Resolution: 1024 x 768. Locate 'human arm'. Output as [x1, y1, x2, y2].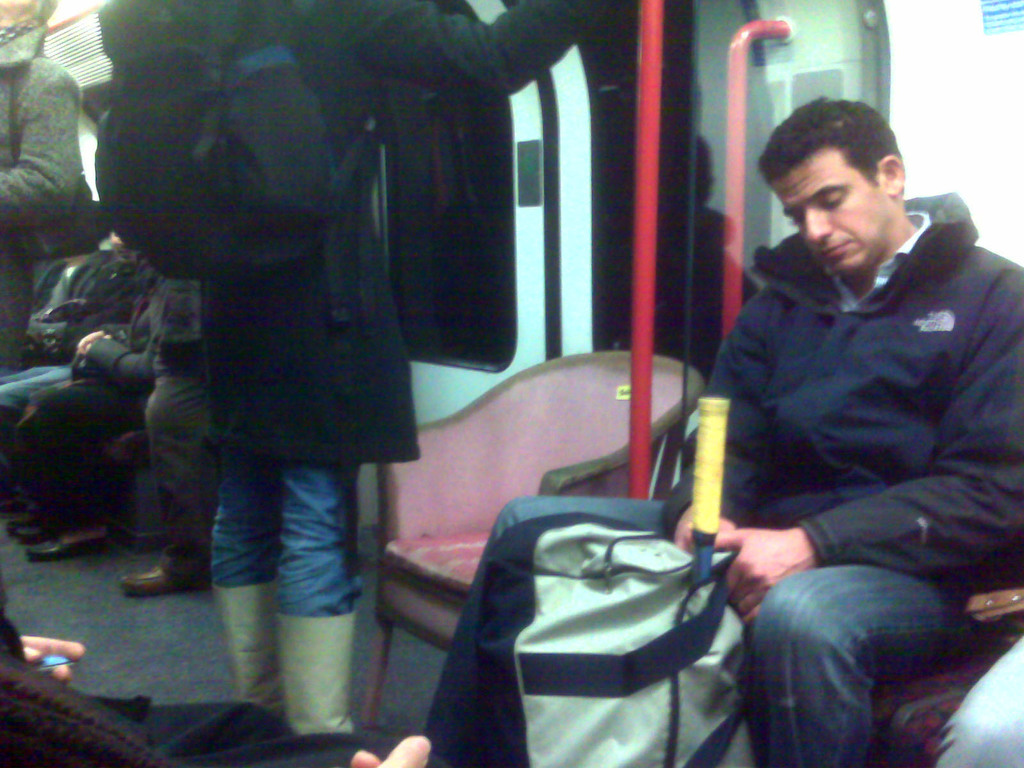
[0, 63, 77, 226].
